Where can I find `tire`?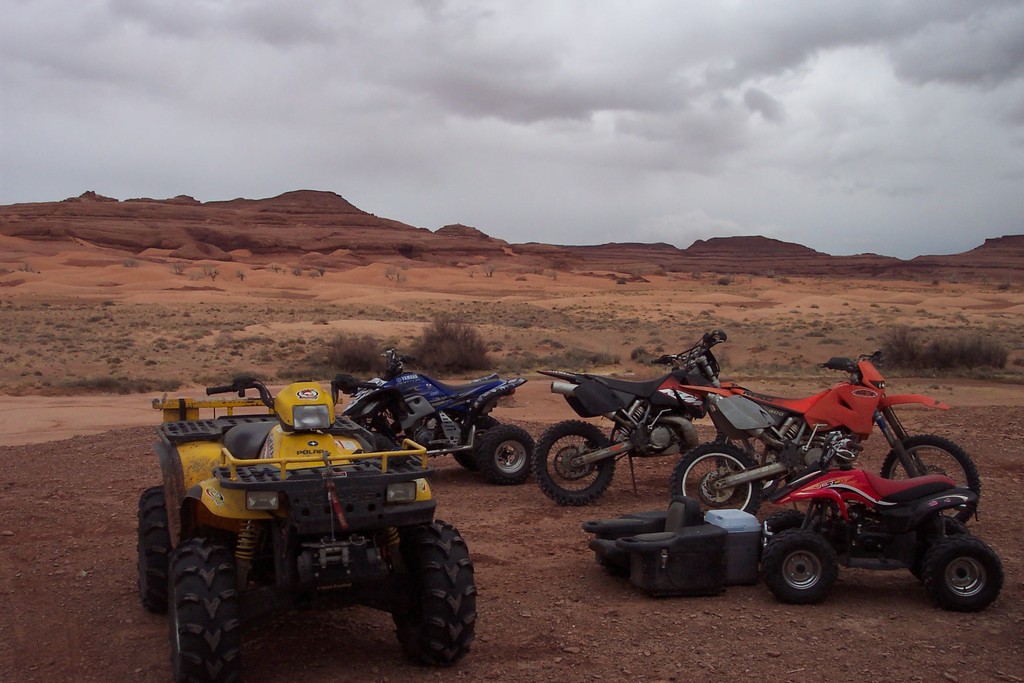
You can find it at crop(377, 522, 476, 673).
